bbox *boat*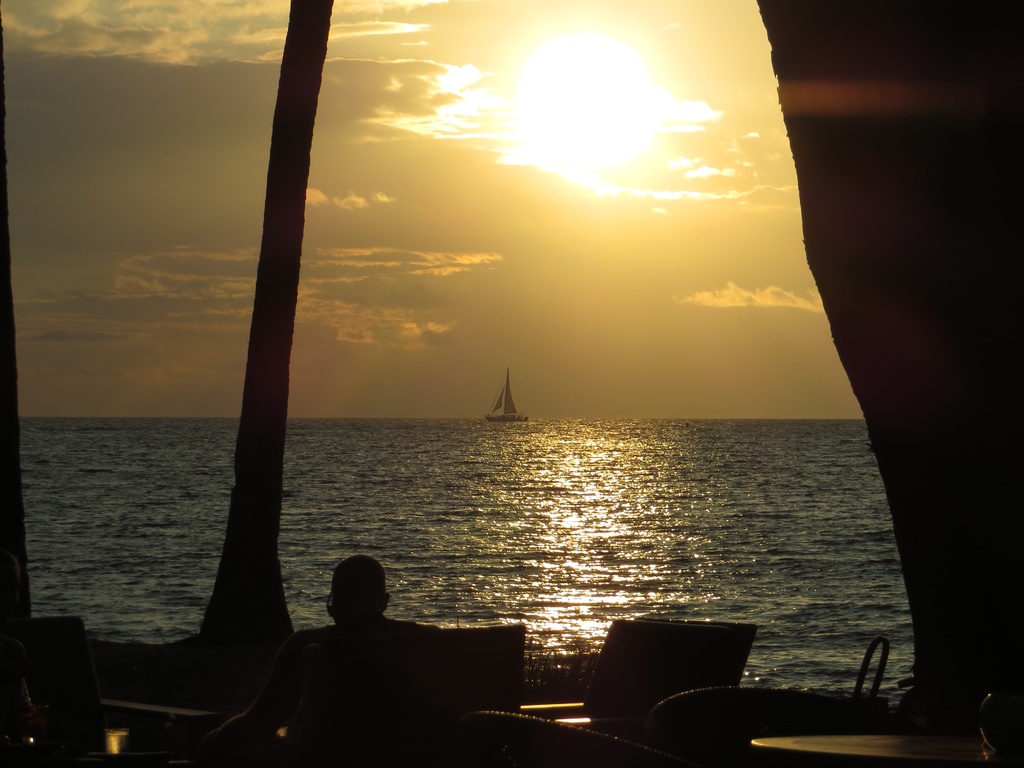
locate(487, 372, 527, 422)
